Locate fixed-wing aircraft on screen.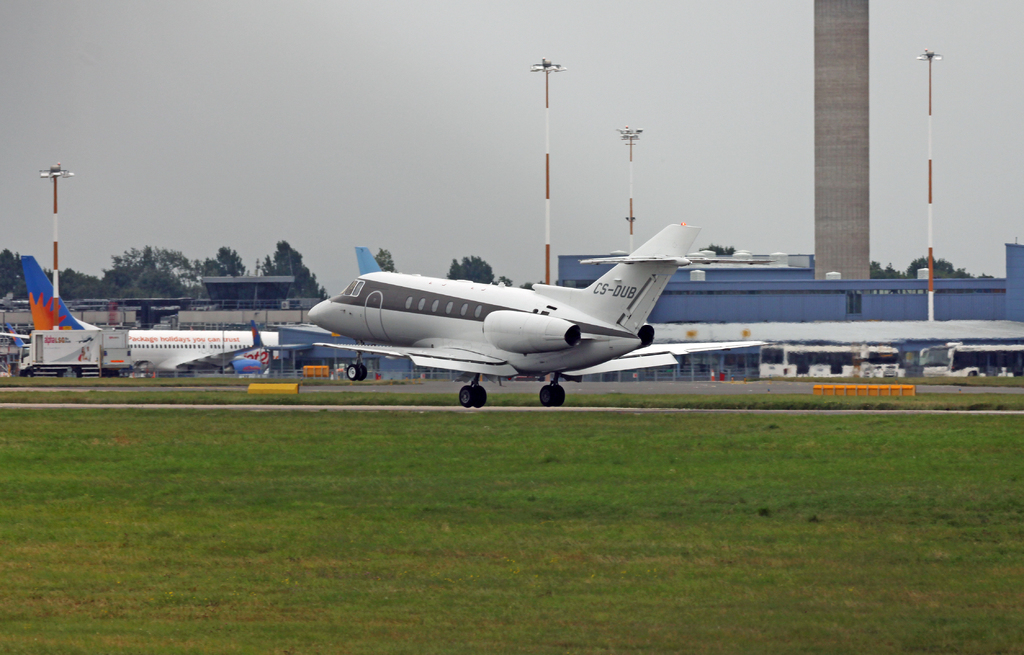
On screen at select_region(0, 243, 275, 380).
